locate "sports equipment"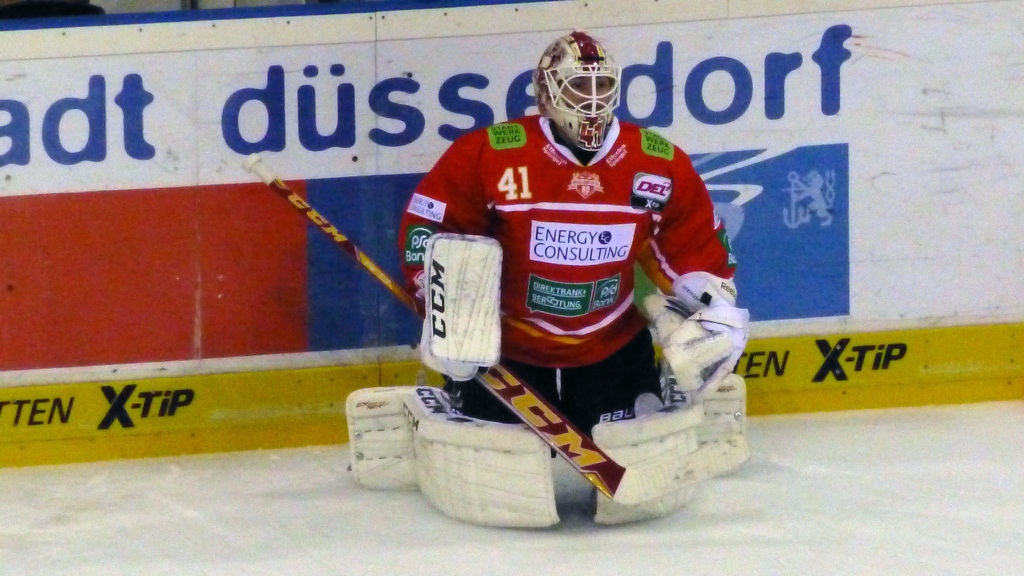
x1=346, y1=397, x2=566, y2=527
